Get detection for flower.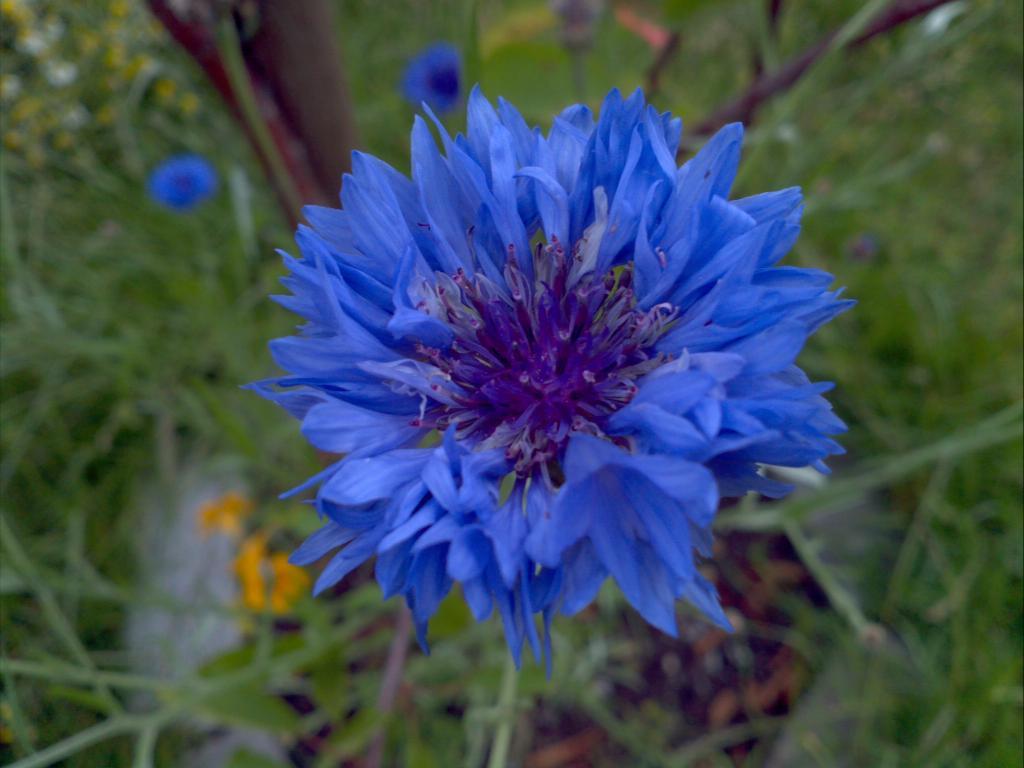
Detection: bbox=[266, 76, 813, 686].
